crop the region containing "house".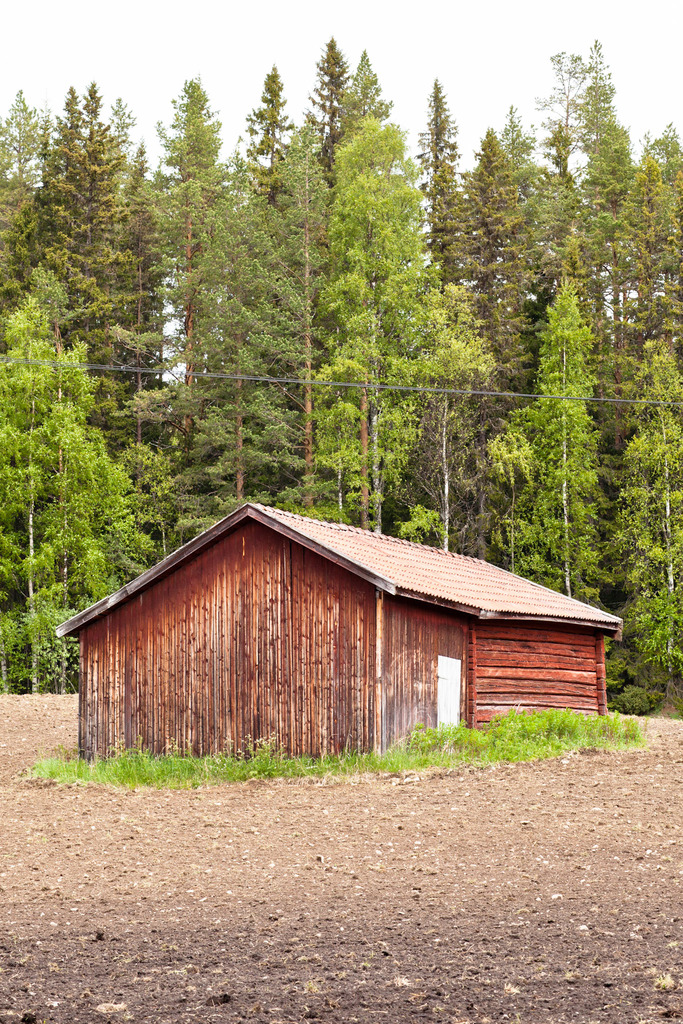
Crop region: box(108, 489, 602, 785).
